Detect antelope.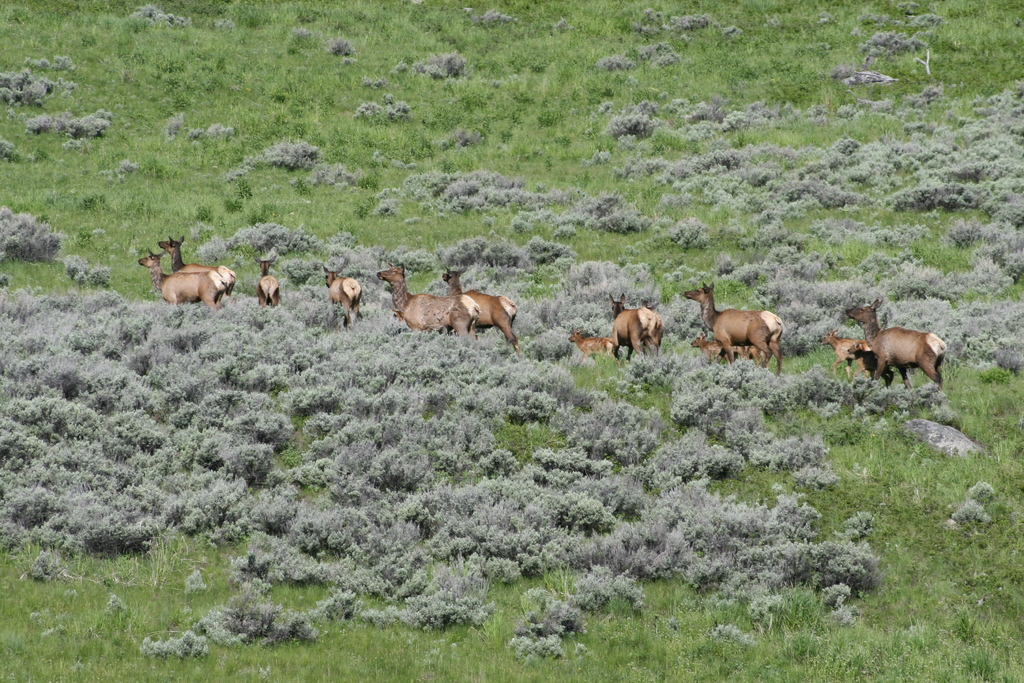
Detected at detection(438, 265, 518, 349).
